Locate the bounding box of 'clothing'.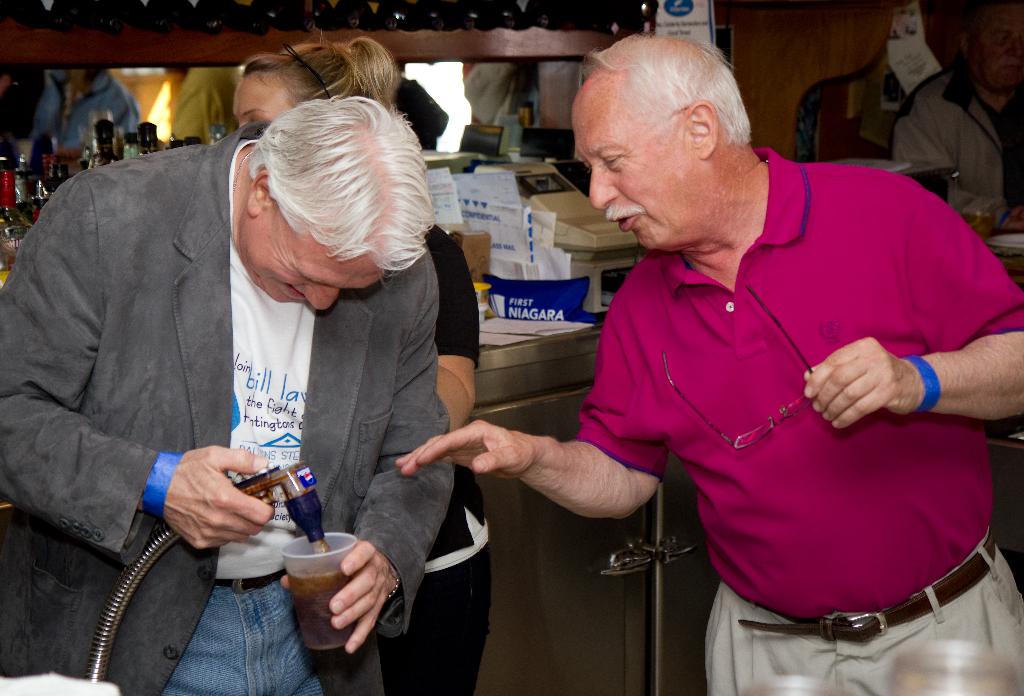
Bounding box: region(461, 58, 532, 144).
